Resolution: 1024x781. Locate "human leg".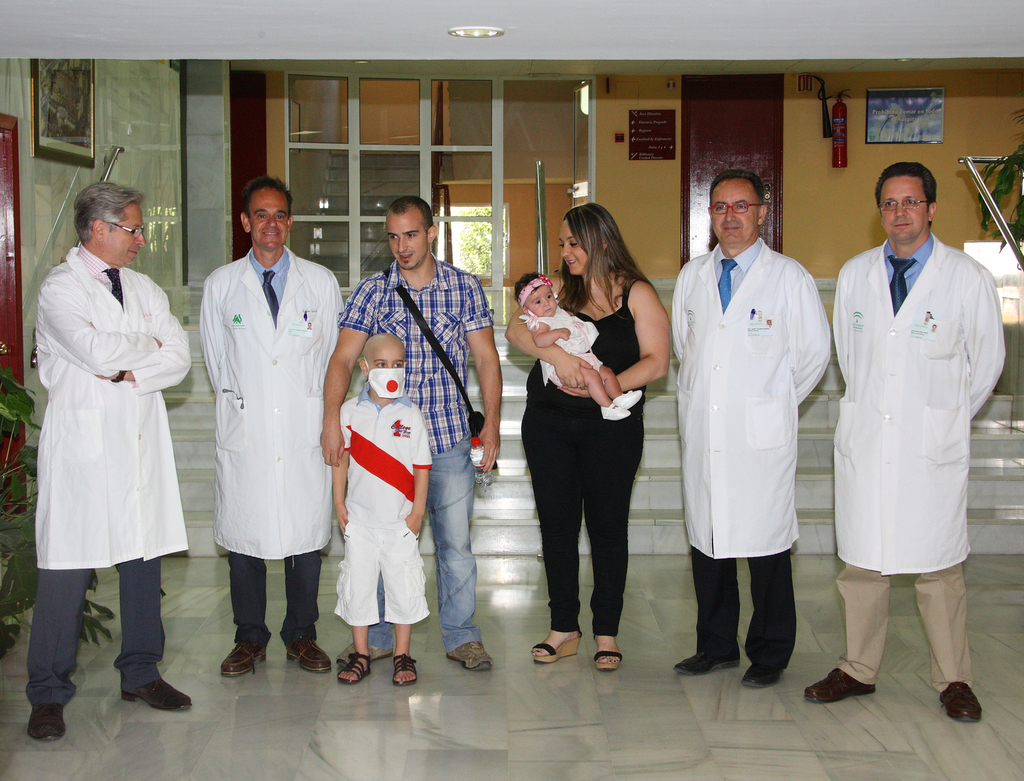
bbox=[577, 389, 646, 667].
